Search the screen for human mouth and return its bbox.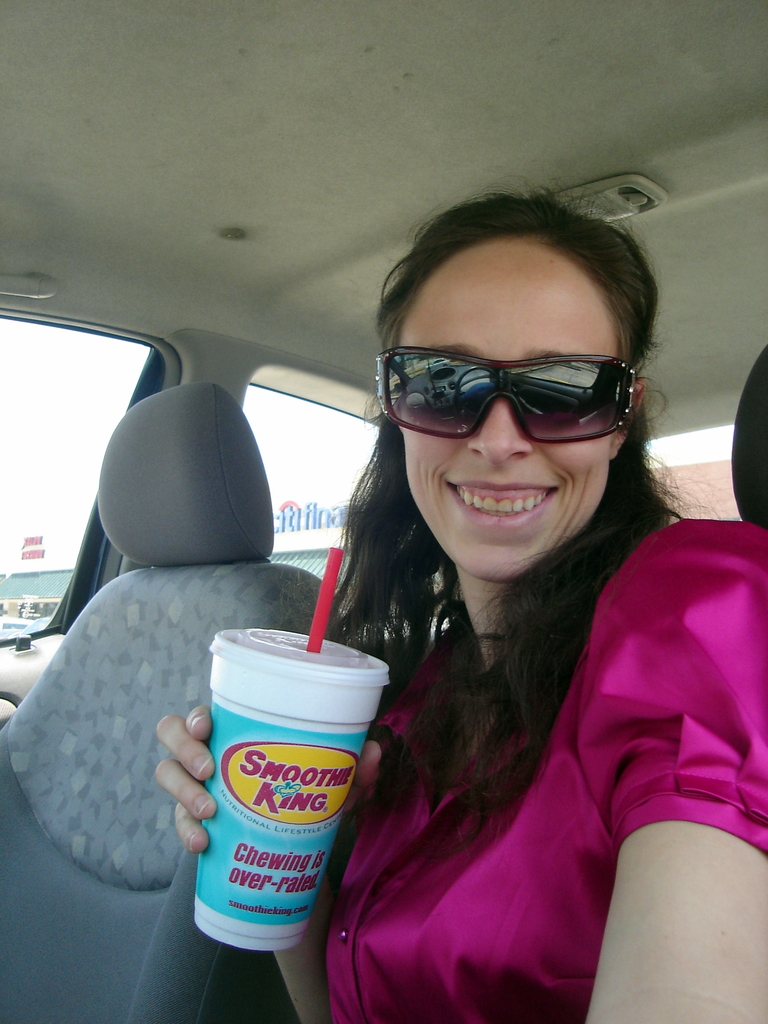
Found: bbox(449, 483, 558, 529).
